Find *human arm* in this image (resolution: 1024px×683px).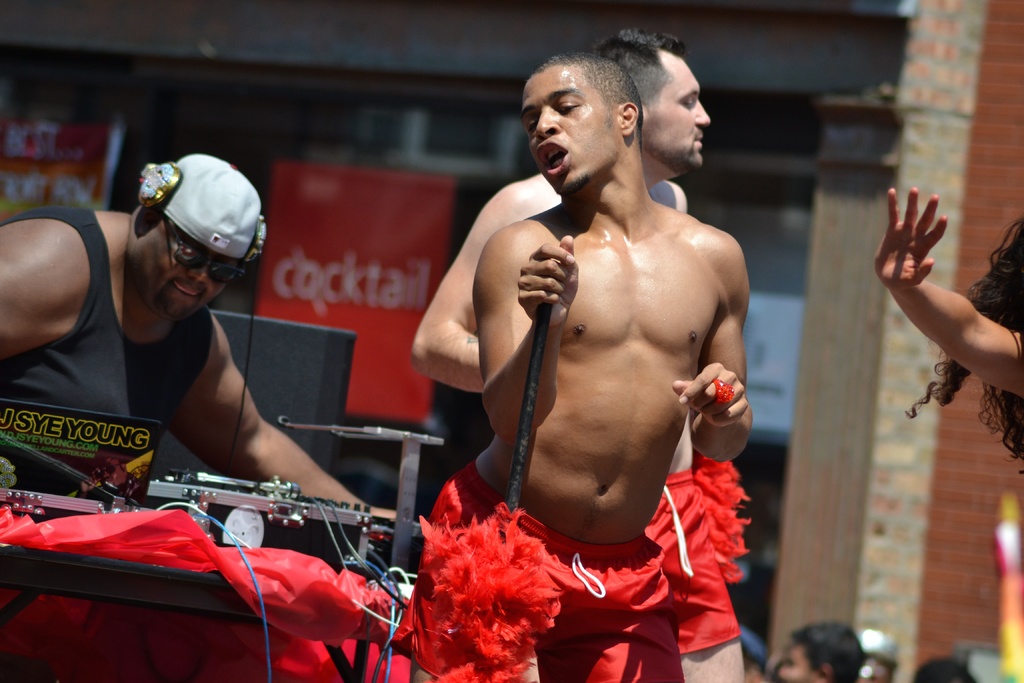
locate(0, 183, 95, 366).
